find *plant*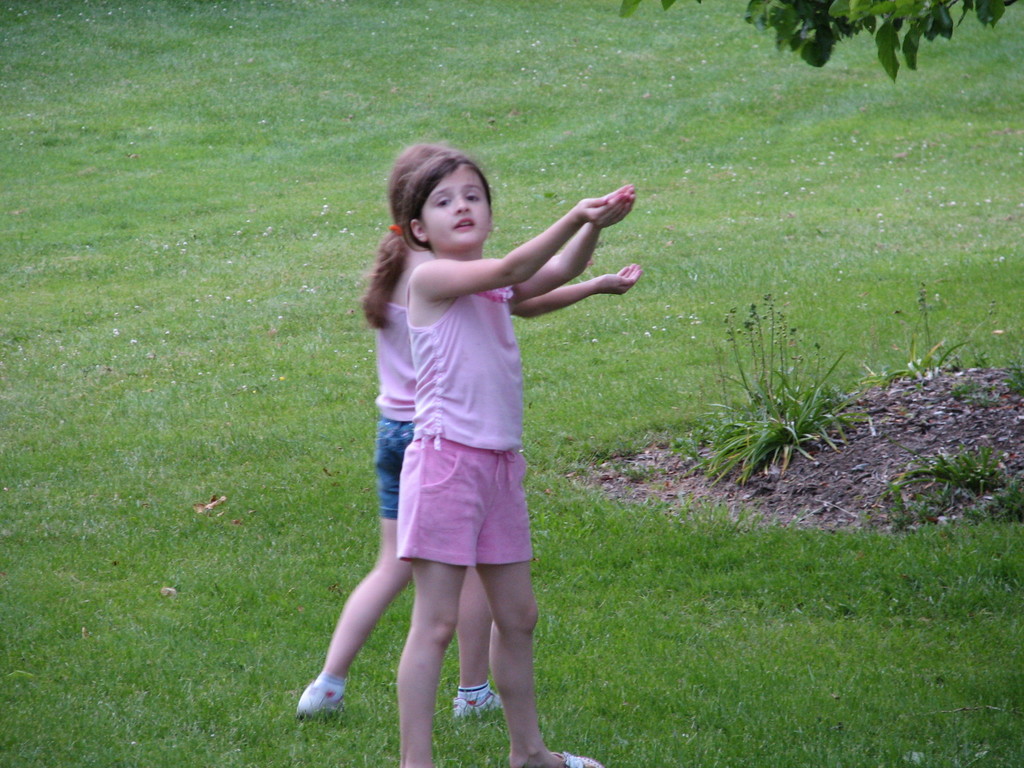
<box>705,372,868,482</box>
